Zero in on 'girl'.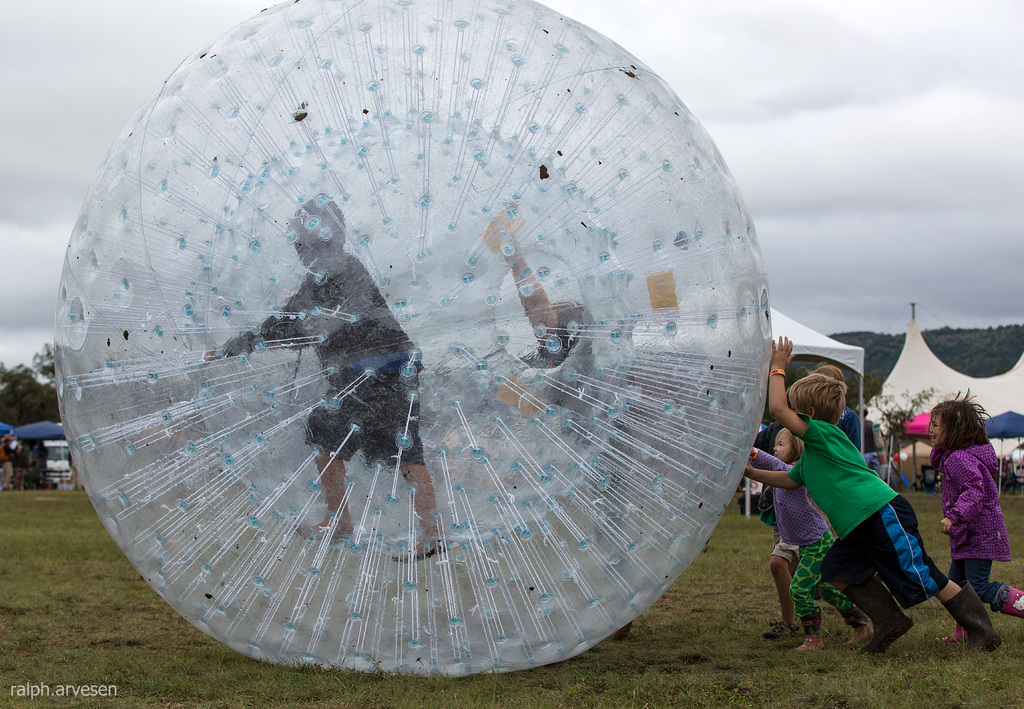
Zeroed in: 925, 384, 1023, 644.
